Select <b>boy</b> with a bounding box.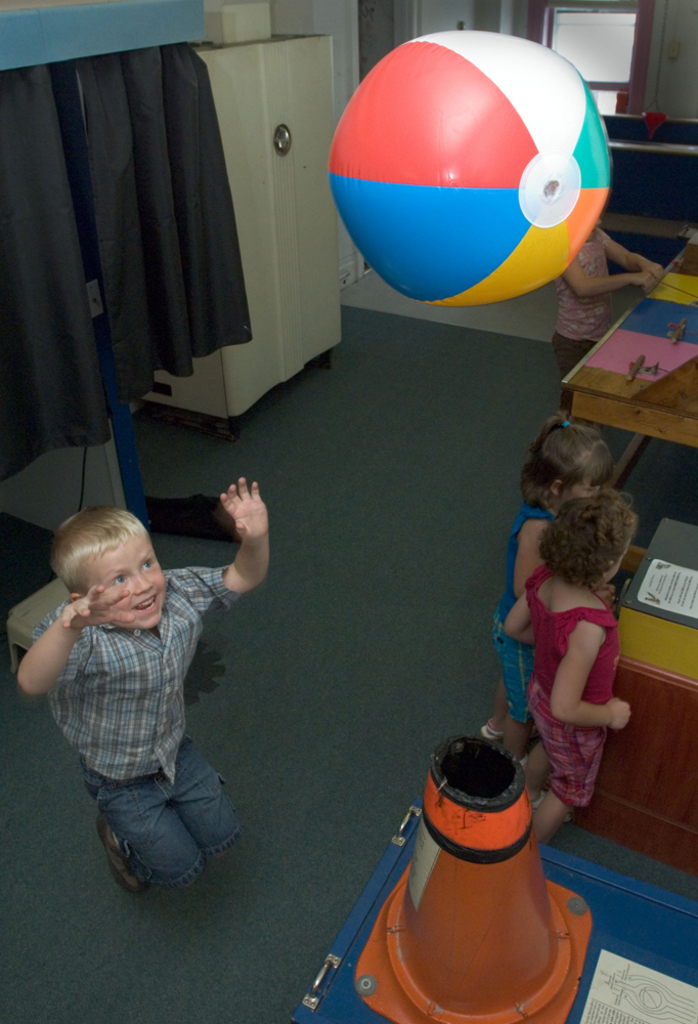
box(11, 469, 279, 895).
